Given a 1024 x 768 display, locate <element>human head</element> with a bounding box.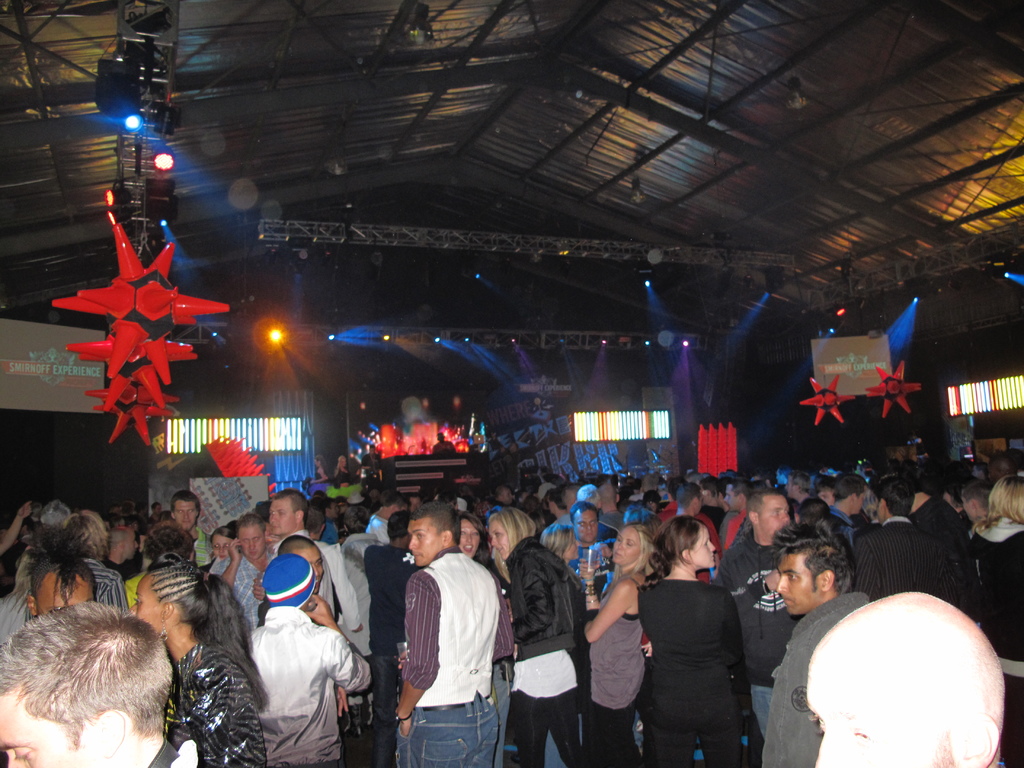
Located: [666, 516, 717, 564].
